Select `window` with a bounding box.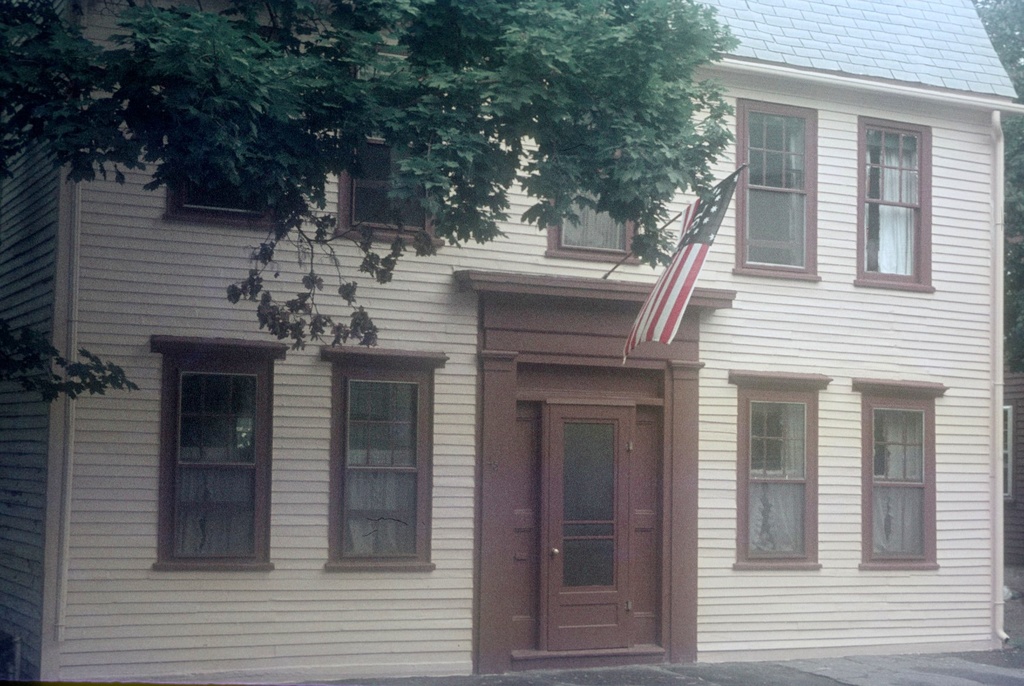
842/116/946/299.
